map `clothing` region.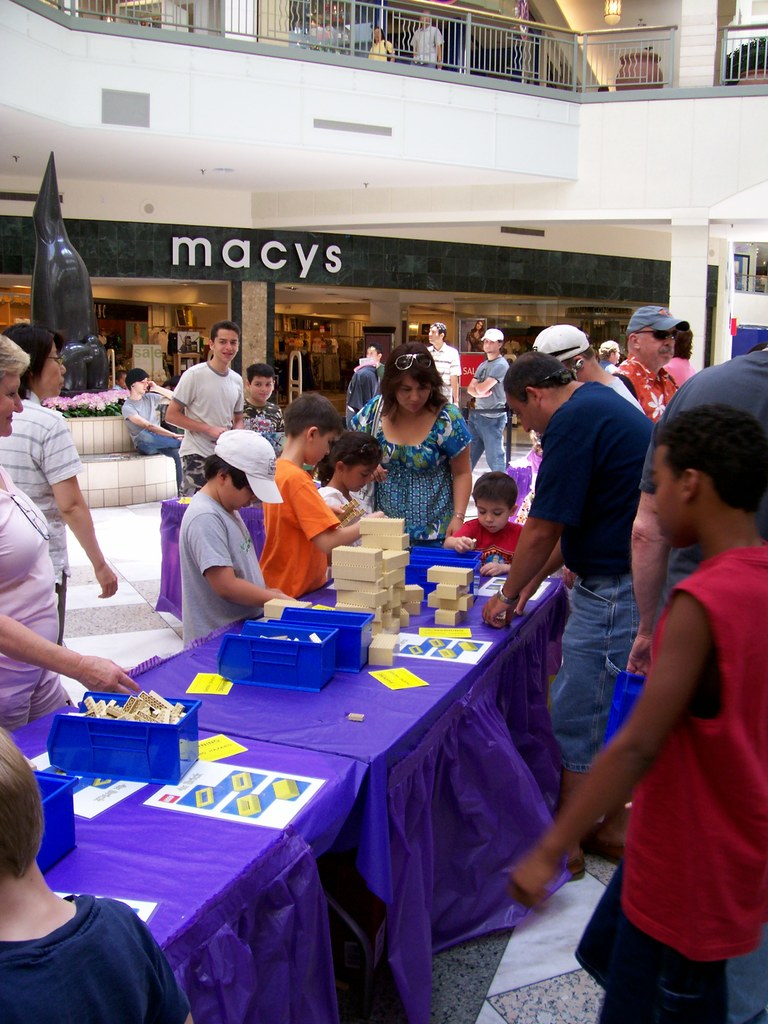
Mapped to bbox=[611, 351, 676, 411].
